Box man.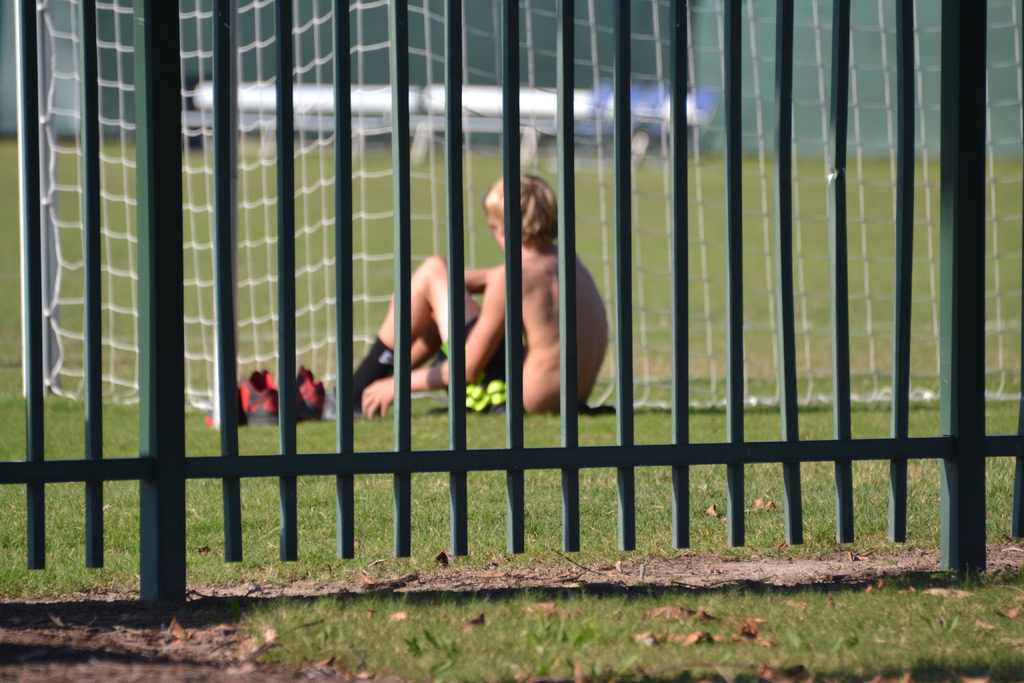
(left=310, top=169, right=617, bottom=417).
